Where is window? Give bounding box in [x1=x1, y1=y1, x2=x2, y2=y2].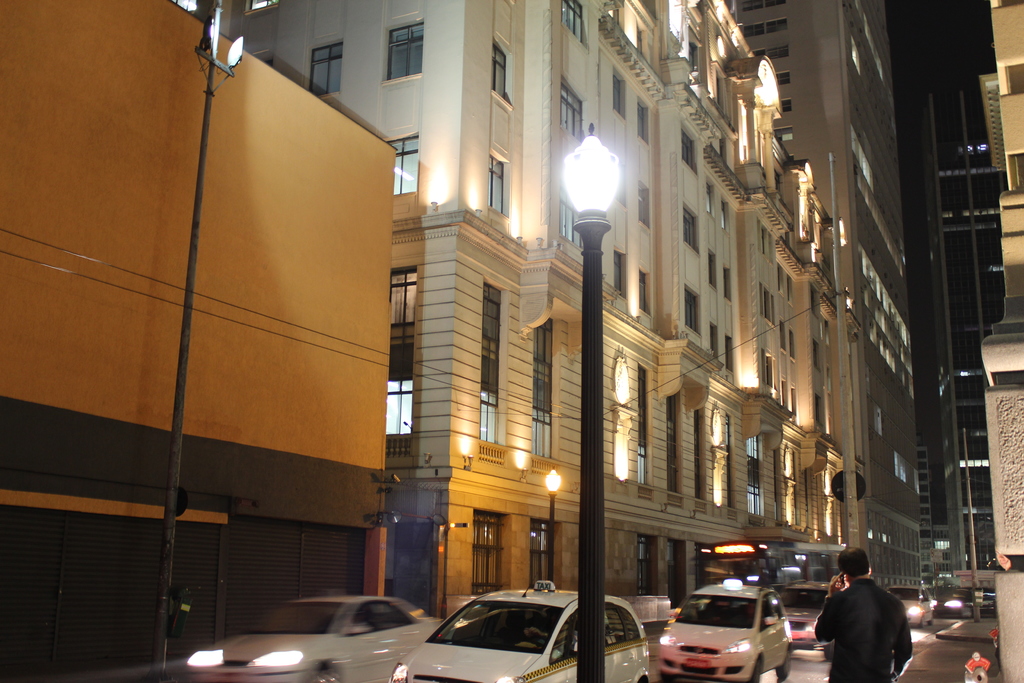
[x1=706, y1=252, x2=717, y2=289].
